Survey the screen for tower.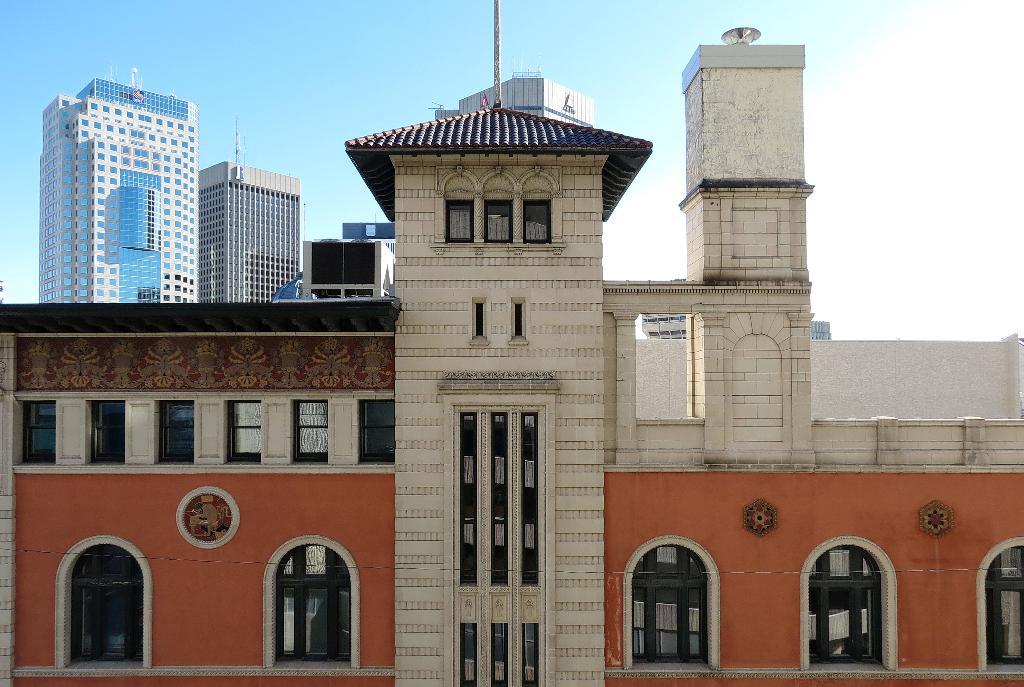
Survey found: [x1=33, y1=60, x2=221, y2=319].
